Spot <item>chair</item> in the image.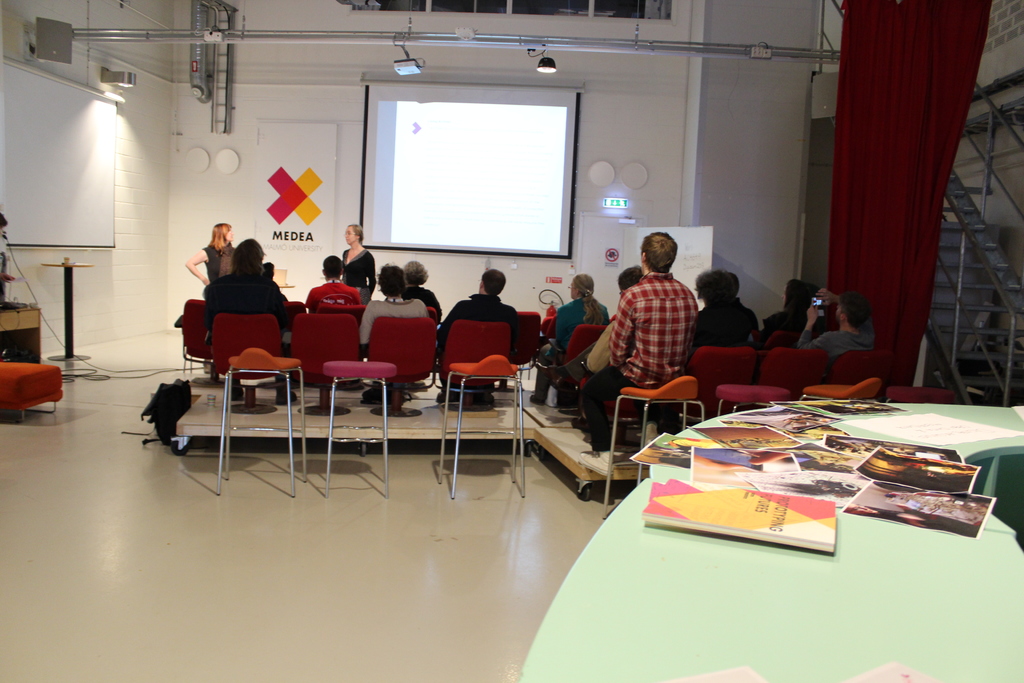
<item>chair</item> found at {"x1": 209, "y1": 313, "x2": 292, "y2": 415}.
